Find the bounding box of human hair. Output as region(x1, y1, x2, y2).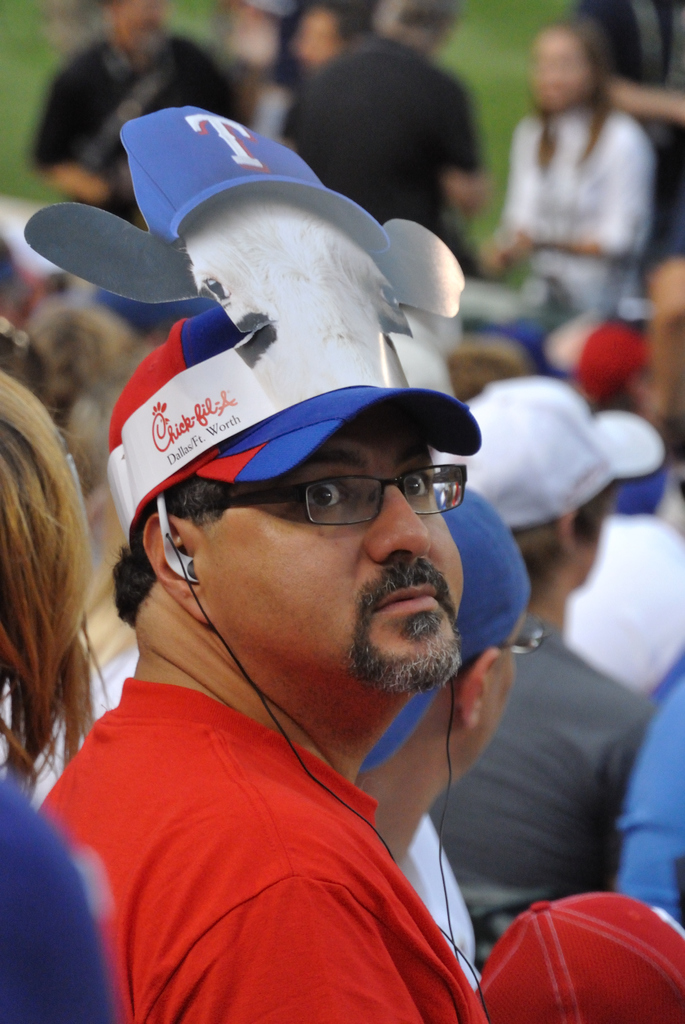
region(1, 353, 95, 812).
